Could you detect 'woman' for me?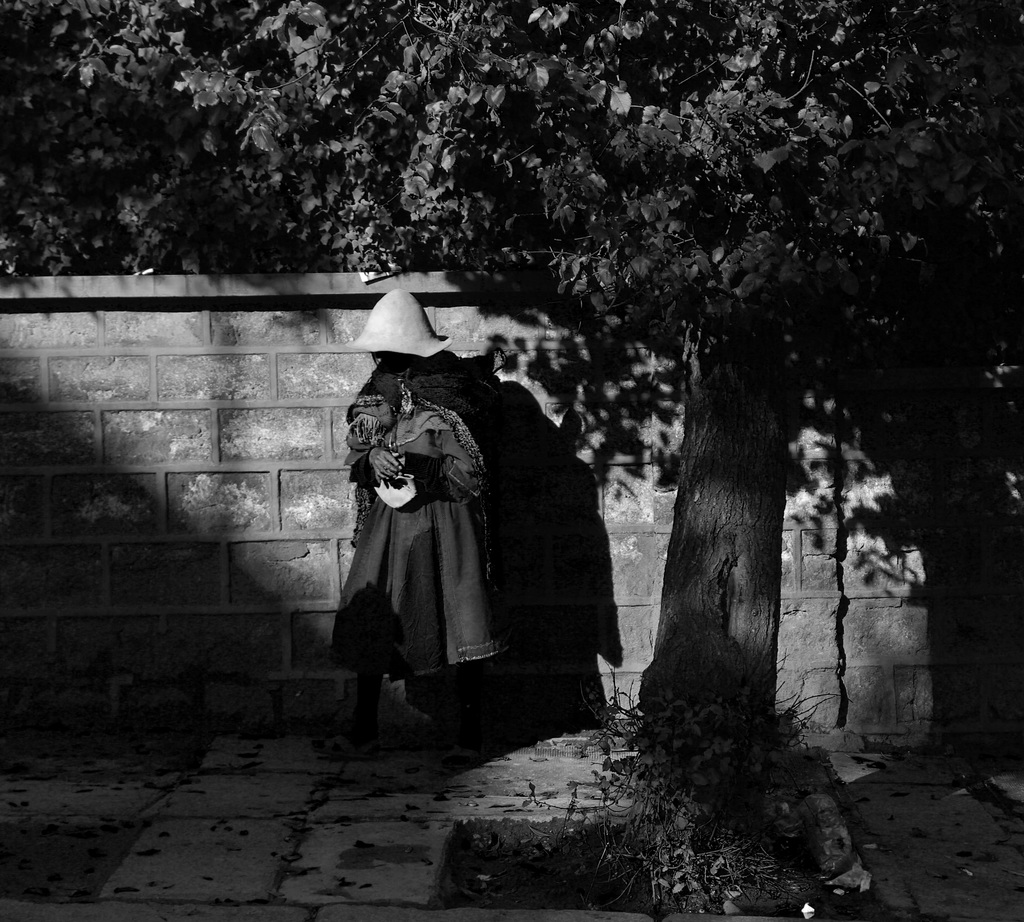
Detection result: bbox=(341, 311, 604, 768).
